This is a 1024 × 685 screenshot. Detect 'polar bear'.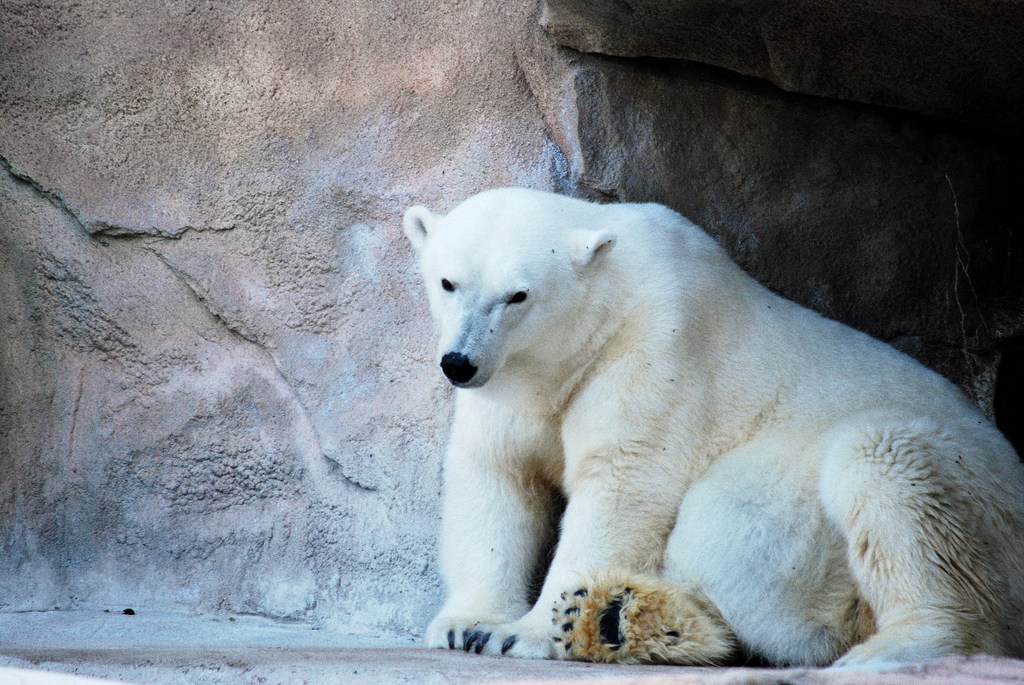
pyautogui.locateOnScreen(390, 182, 1023, 684).
